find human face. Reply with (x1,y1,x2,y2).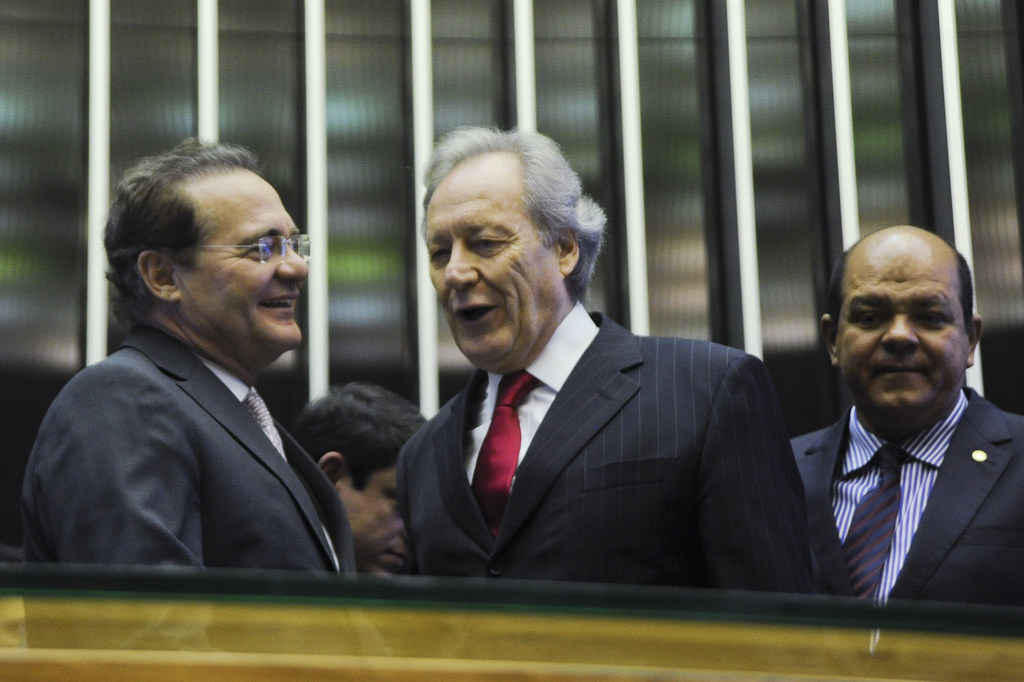
(424,151,554,361).
